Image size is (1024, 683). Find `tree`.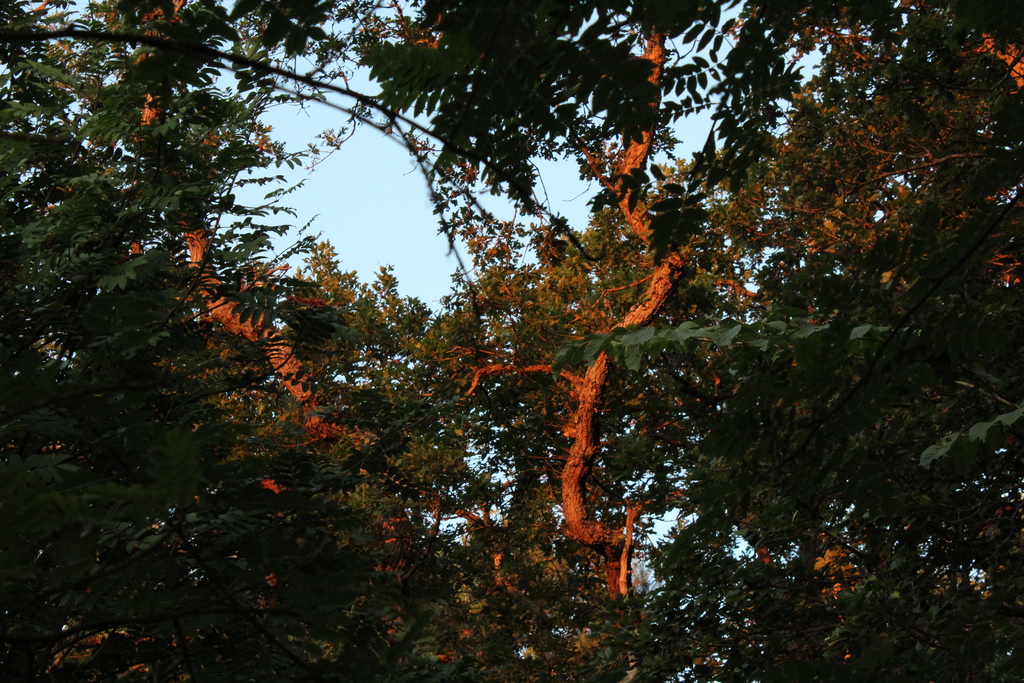
x1=0, y1=0, x2=1023, y2=682.
